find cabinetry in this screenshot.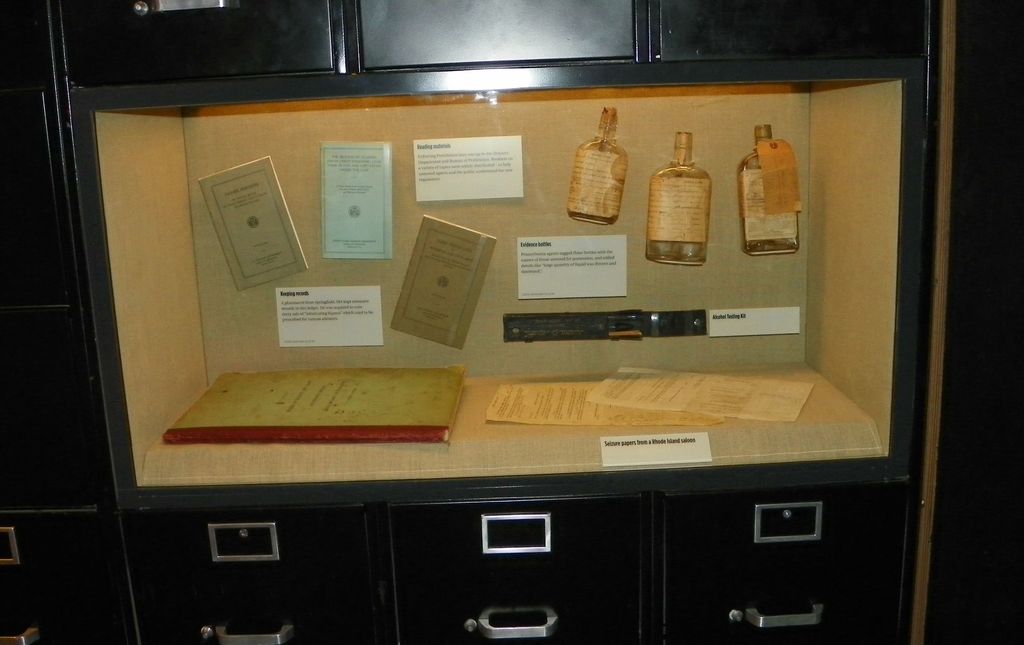
The bounding box for cabinetry is {"x1": 0, "y1": 0, "x2": 936, "y2": 644}.
